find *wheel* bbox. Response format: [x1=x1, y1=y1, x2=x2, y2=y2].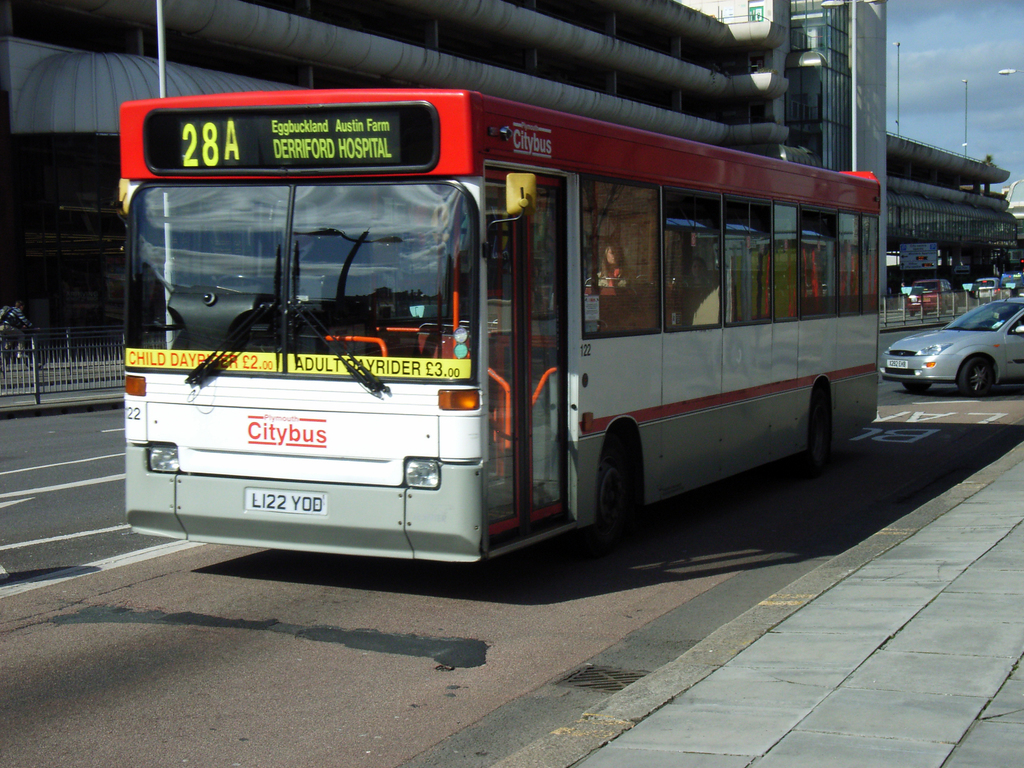
[x1=952, y1=305, x2=956, y2=312].
